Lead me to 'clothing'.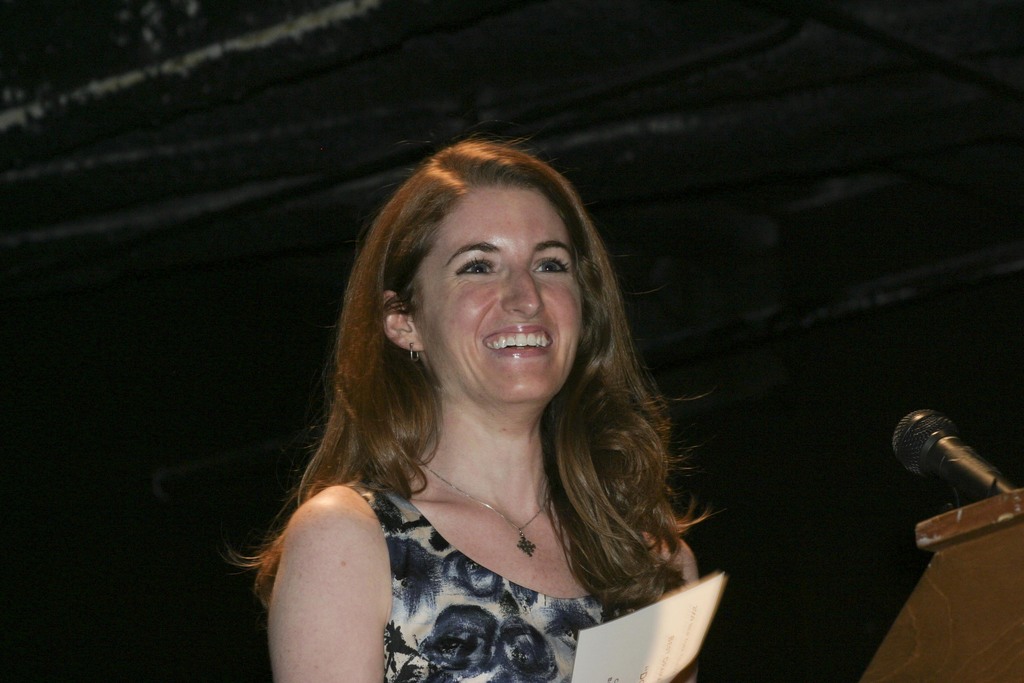
Lead to {"left": 342, "top": 473, "right": 665, "bottom": 682}.
